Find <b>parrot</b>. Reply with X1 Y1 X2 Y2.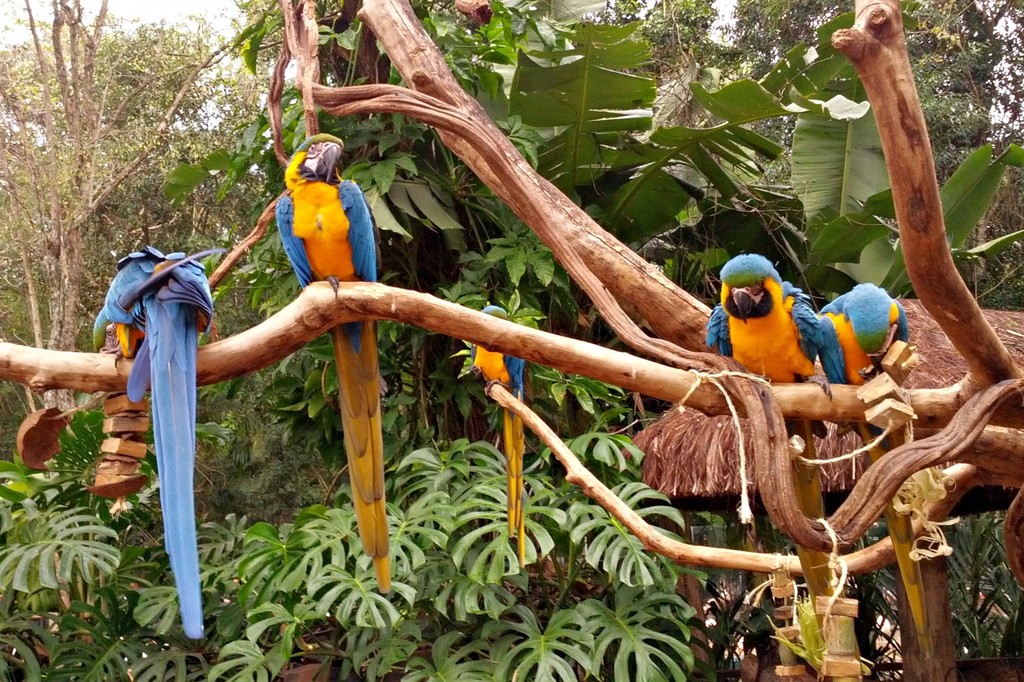
706 248 823 462.
